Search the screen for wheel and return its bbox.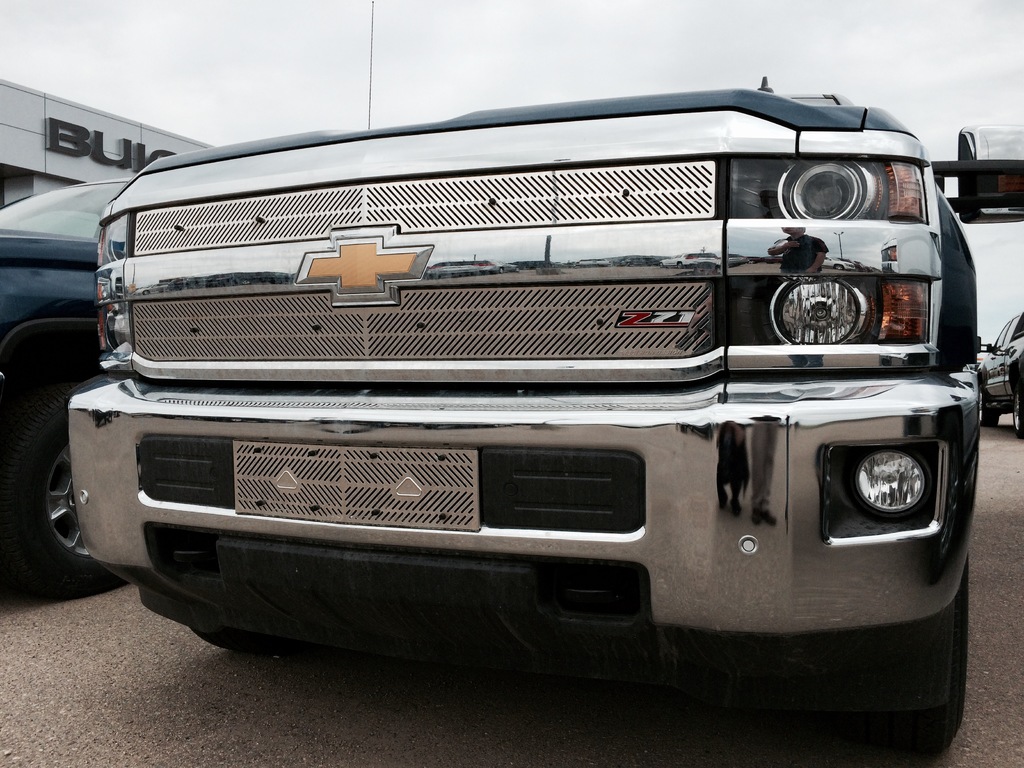
Found: {"x1": 192, "y1": 622, "x2": 279, "y2": 653}.
